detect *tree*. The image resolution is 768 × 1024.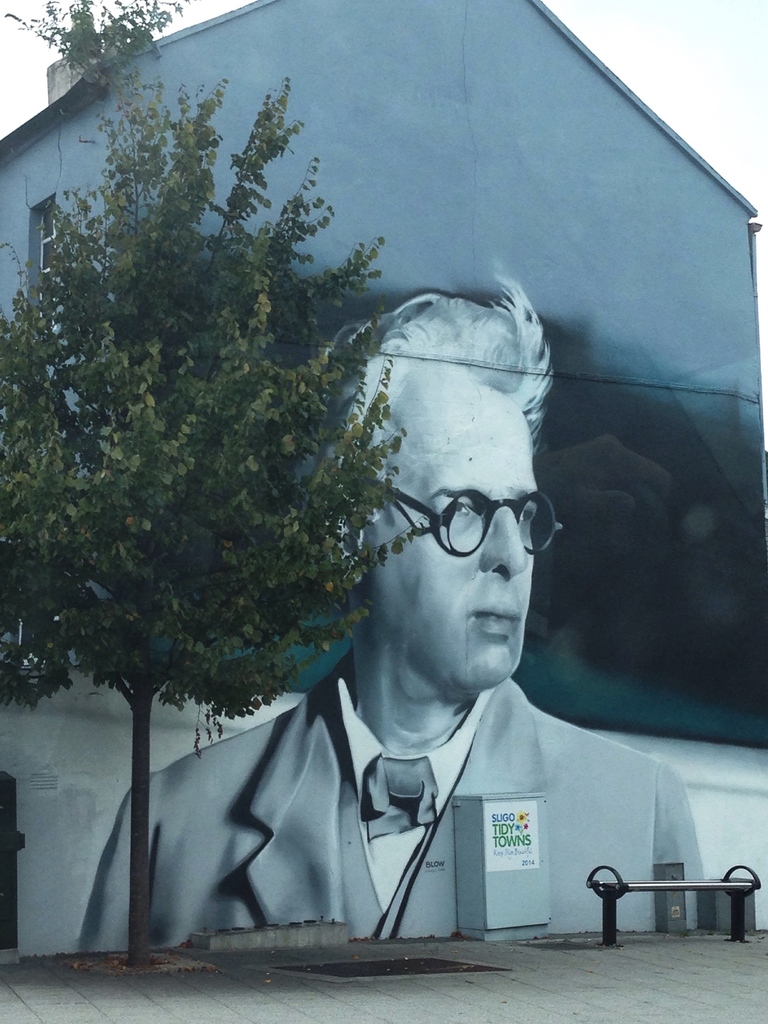
[0,0,431,970].
